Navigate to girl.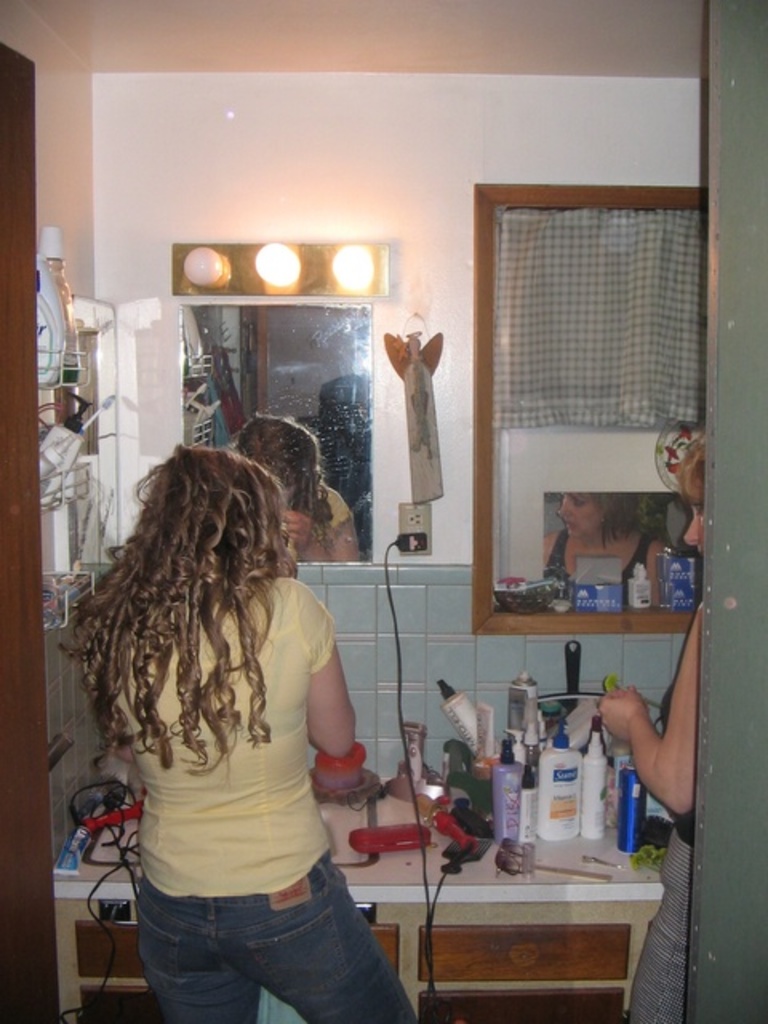
Navigation target: x1=62, y1=440, x2=414, y2=1022.
